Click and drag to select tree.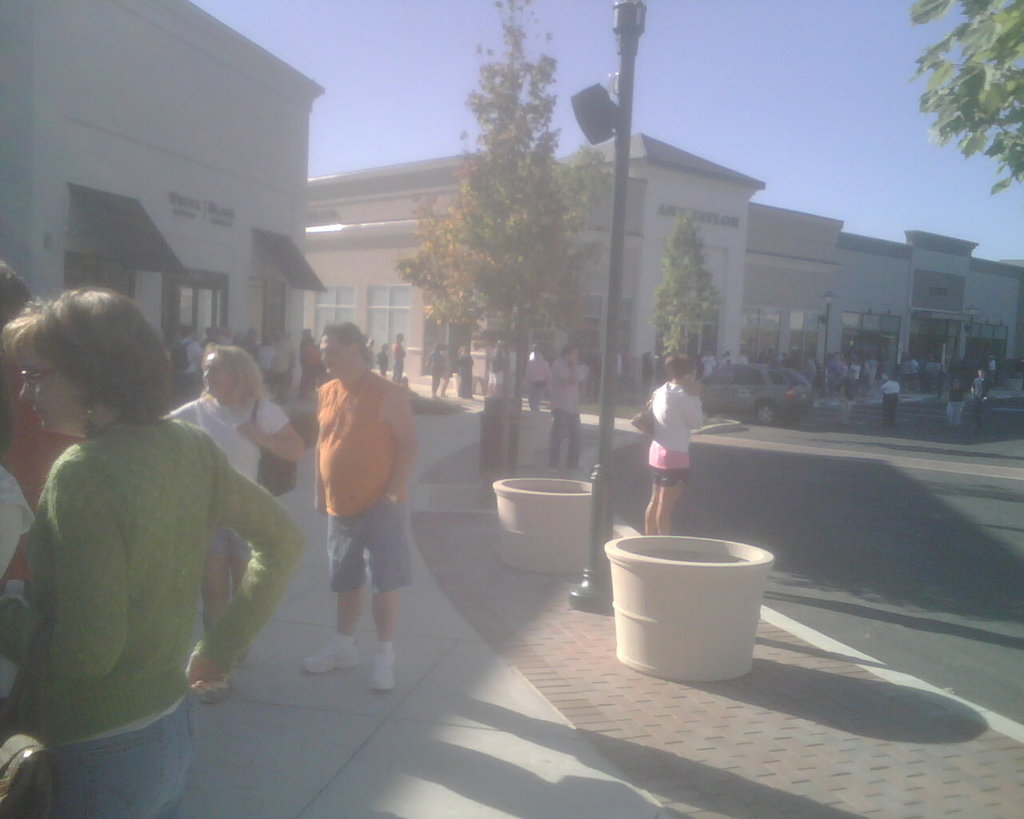
Selection: bbox=[392, 0, 609, 483].
